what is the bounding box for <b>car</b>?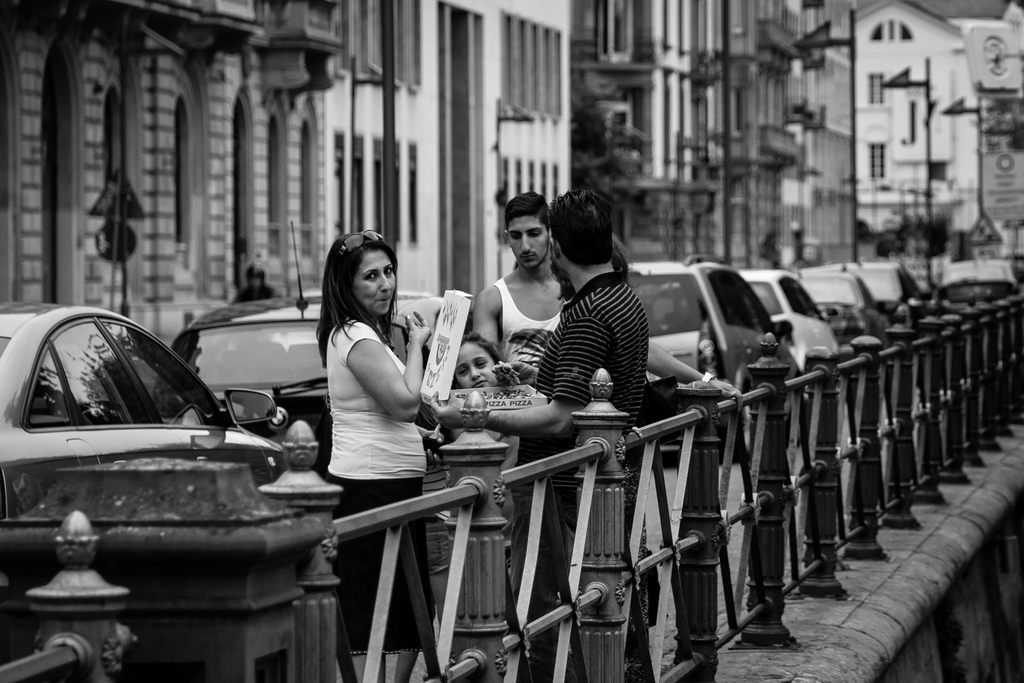
{"x1": 795, "y1": 267, "x2": 896, "y2": 359}.
